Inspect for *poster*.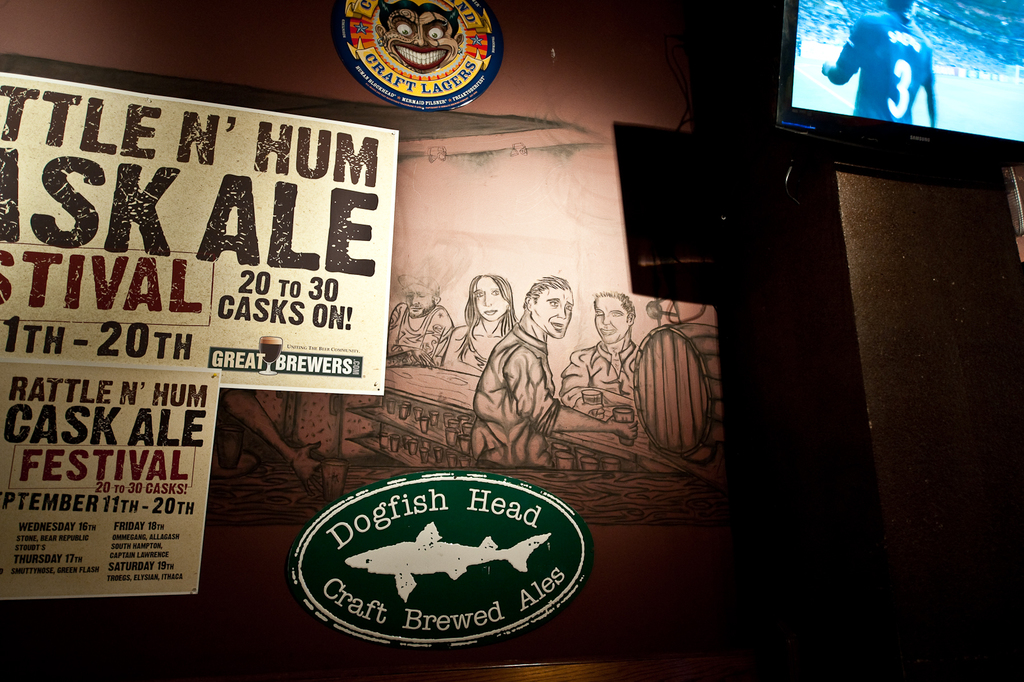
Inspection: (x1=0, y1=74, x2=397, y2=394).
